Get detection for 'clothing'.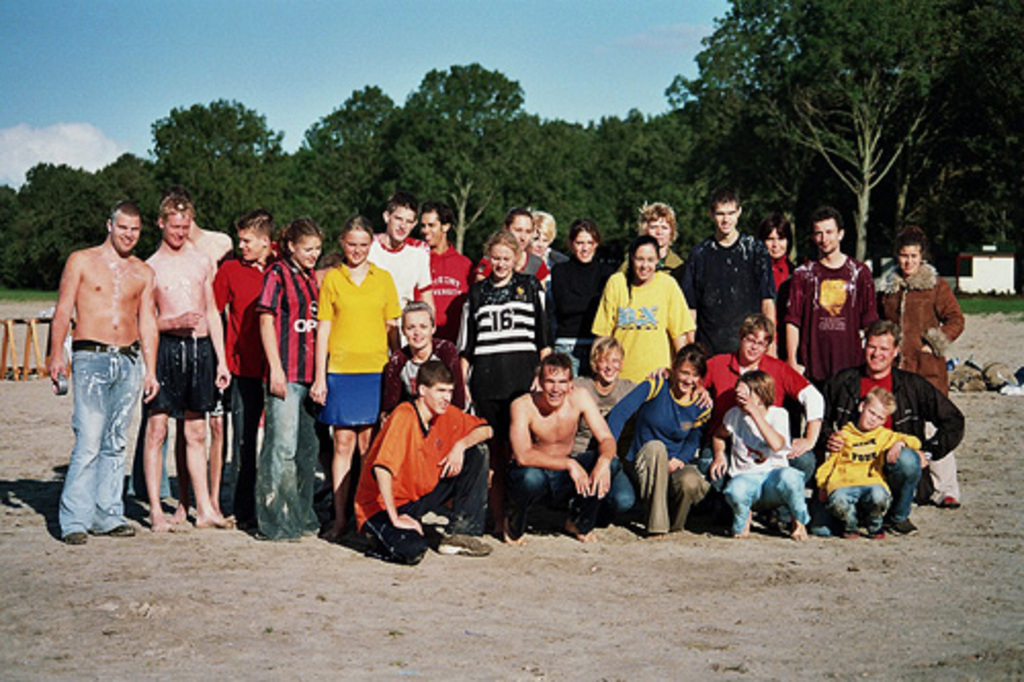
Detection: box(666, 233, 772, 367).
